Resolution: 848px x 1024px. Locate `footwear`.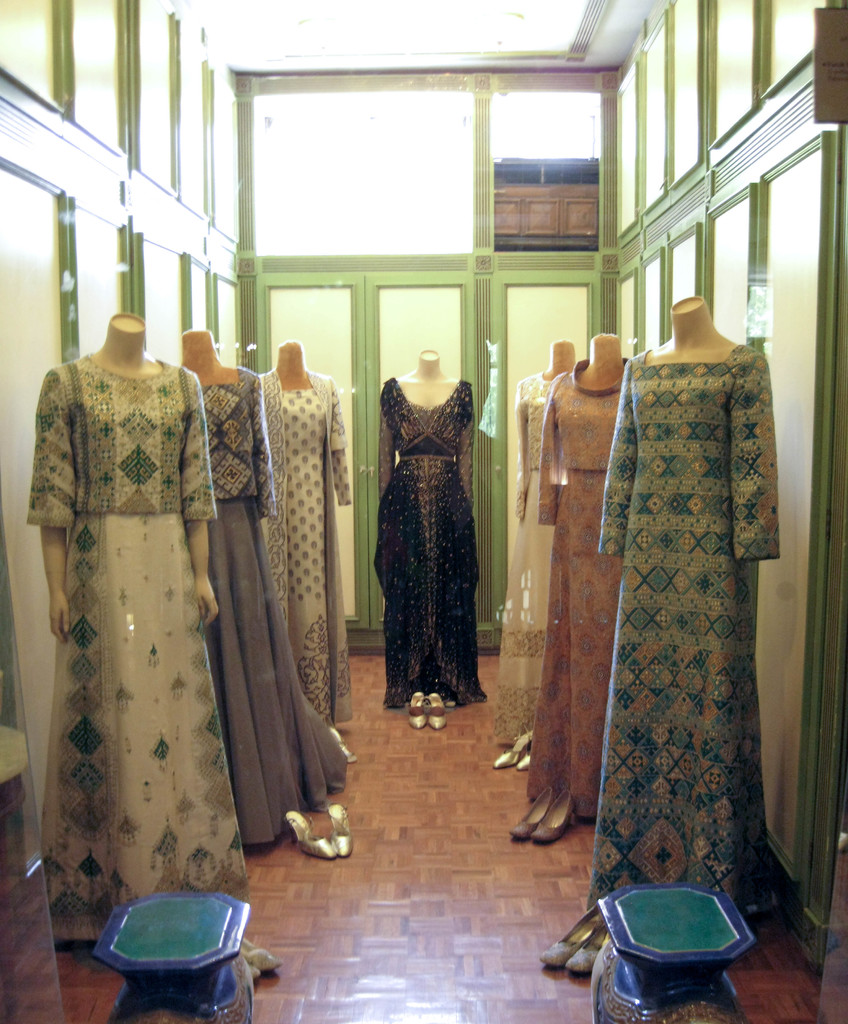
box=[514, 743, 530, 769].
